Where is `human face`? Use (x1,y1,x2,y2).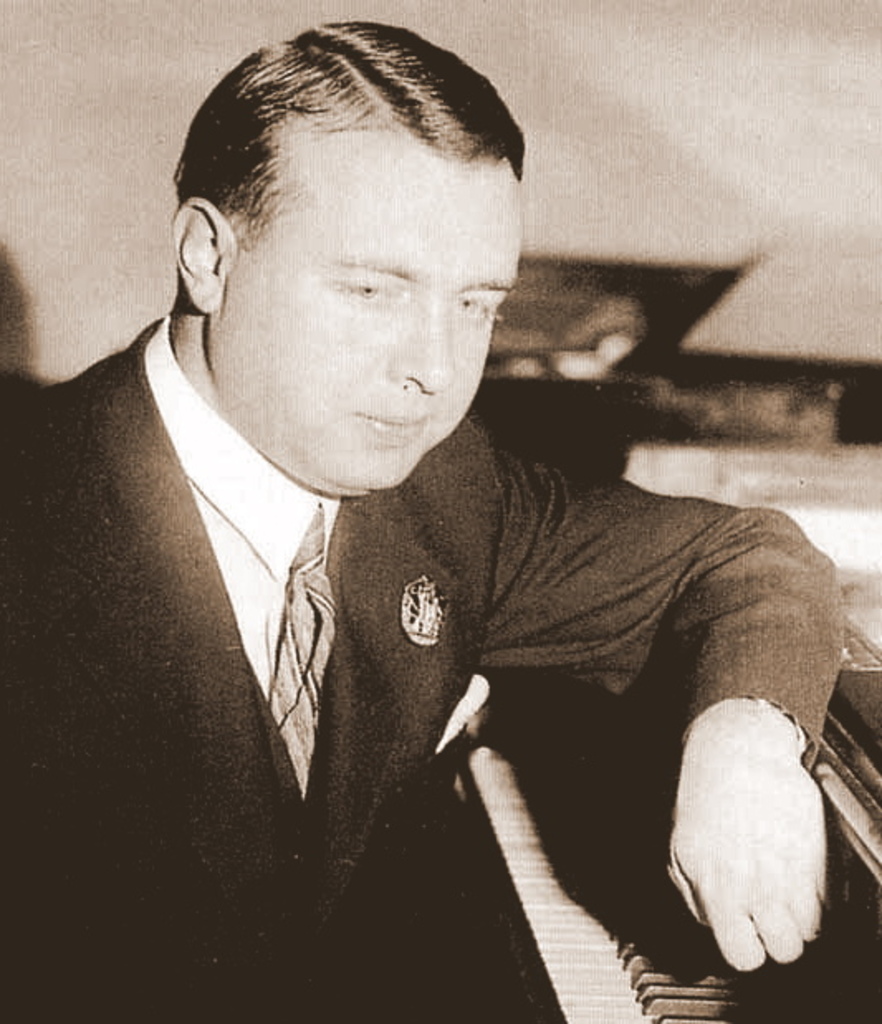
(223,162,530,483).
